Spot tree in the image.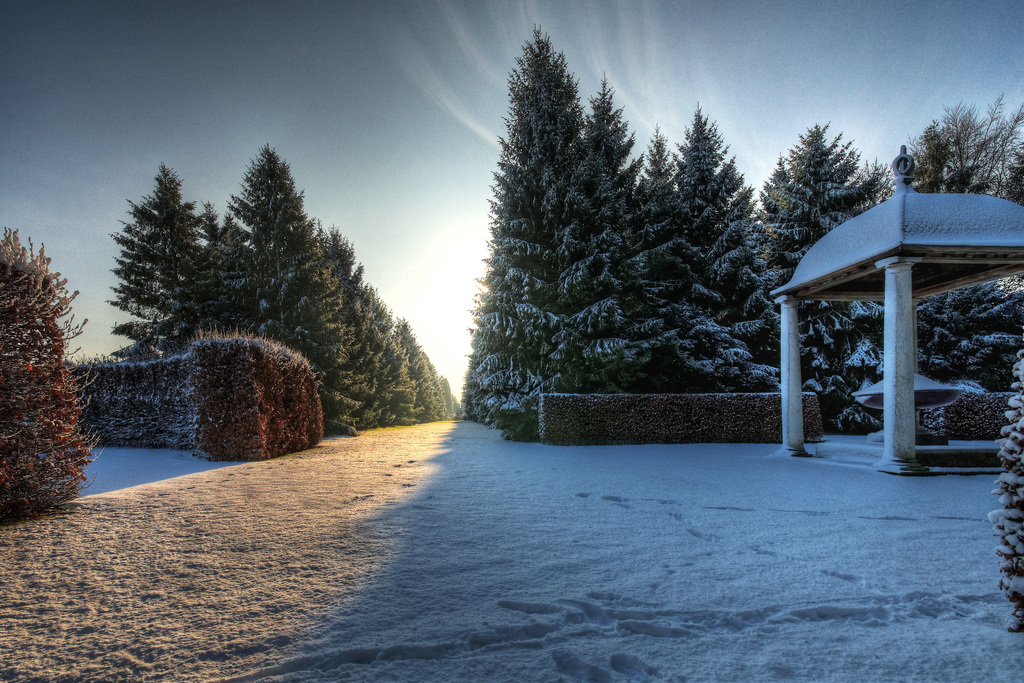
tree found at x1=397, y1=320, x2=451, y2=430.
